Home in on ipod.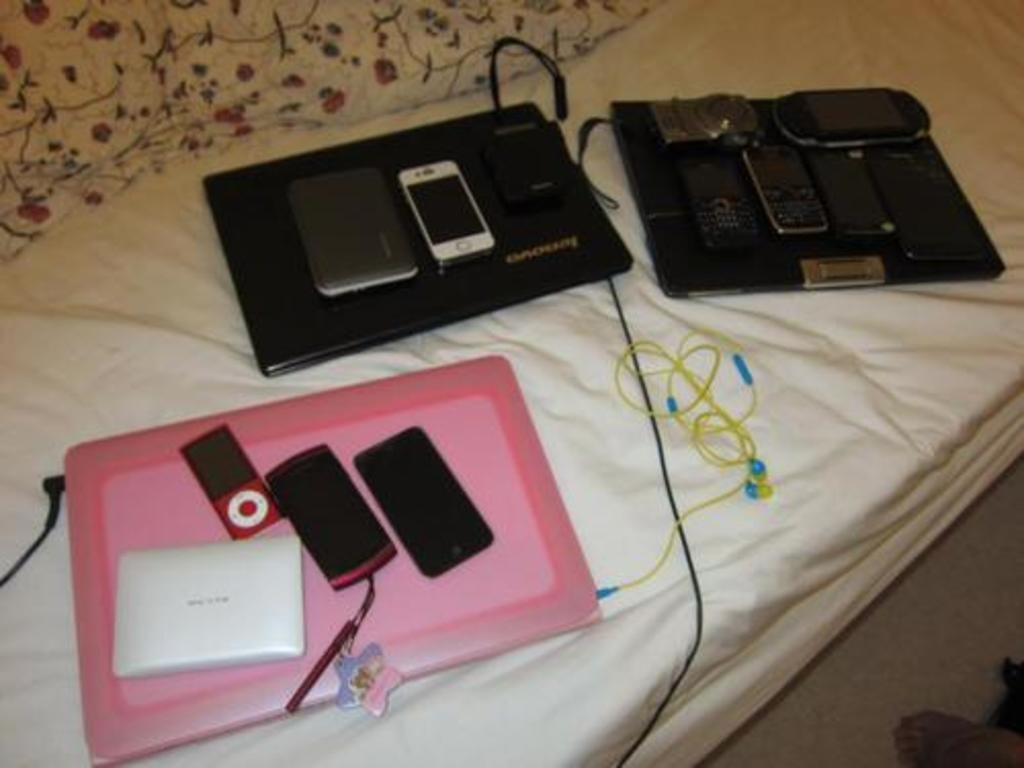
Homed in at 180,428,279,539.
